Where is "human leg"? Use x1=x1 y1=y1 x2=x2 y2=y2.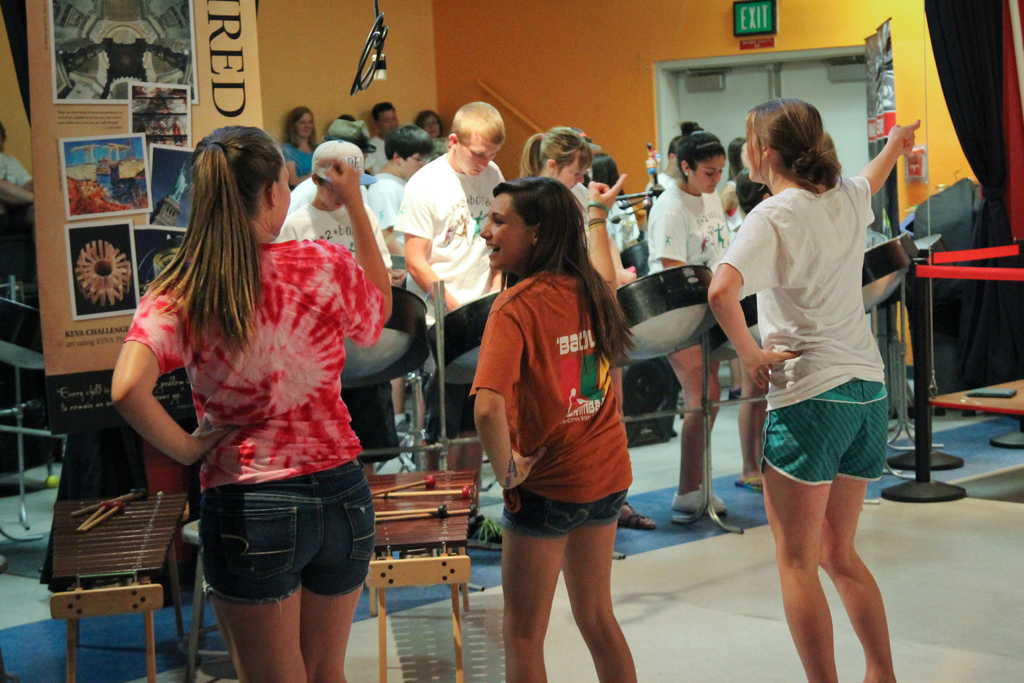
x1=219 y1=481 x2=296 y2=680.
